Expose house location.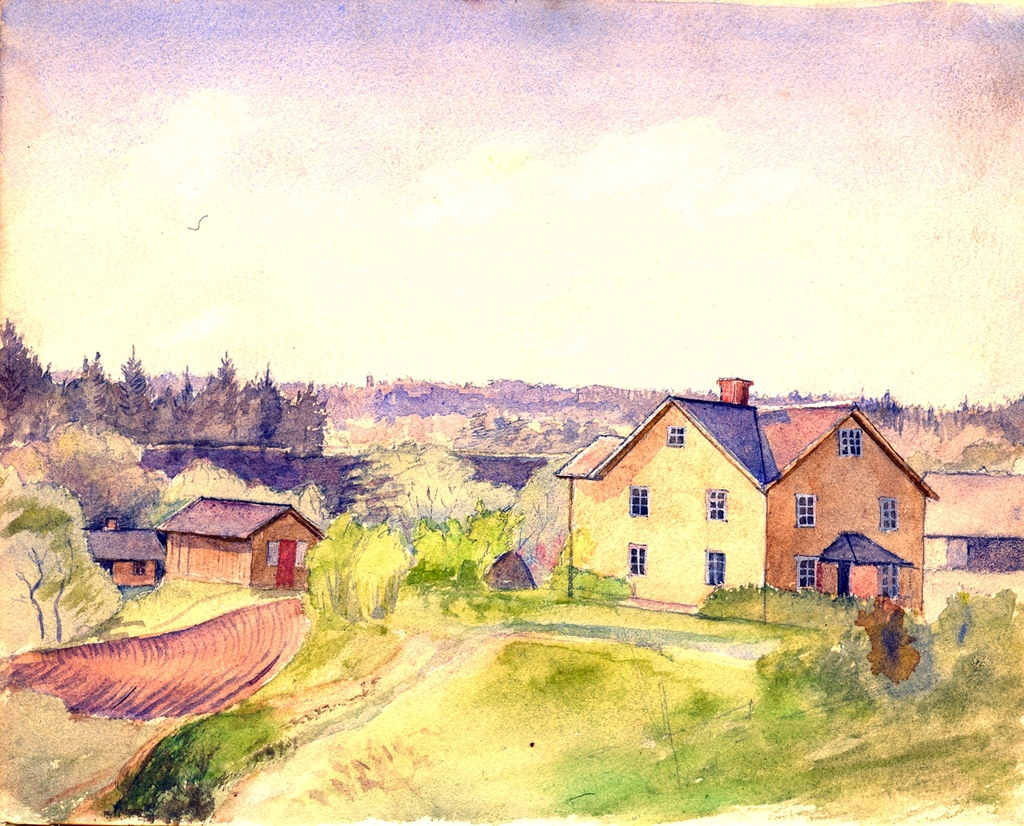
Exposed at x1=920 y1=470 x2=1023 y2=568.
